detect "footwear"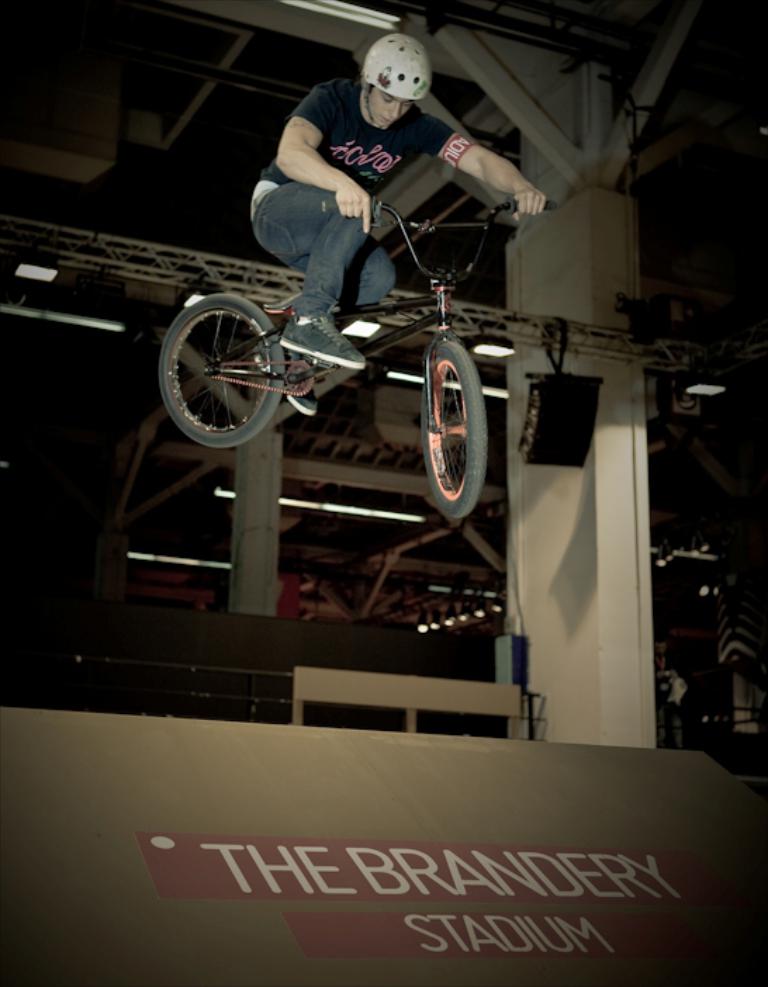
locate(273, 311, 367, 370)
